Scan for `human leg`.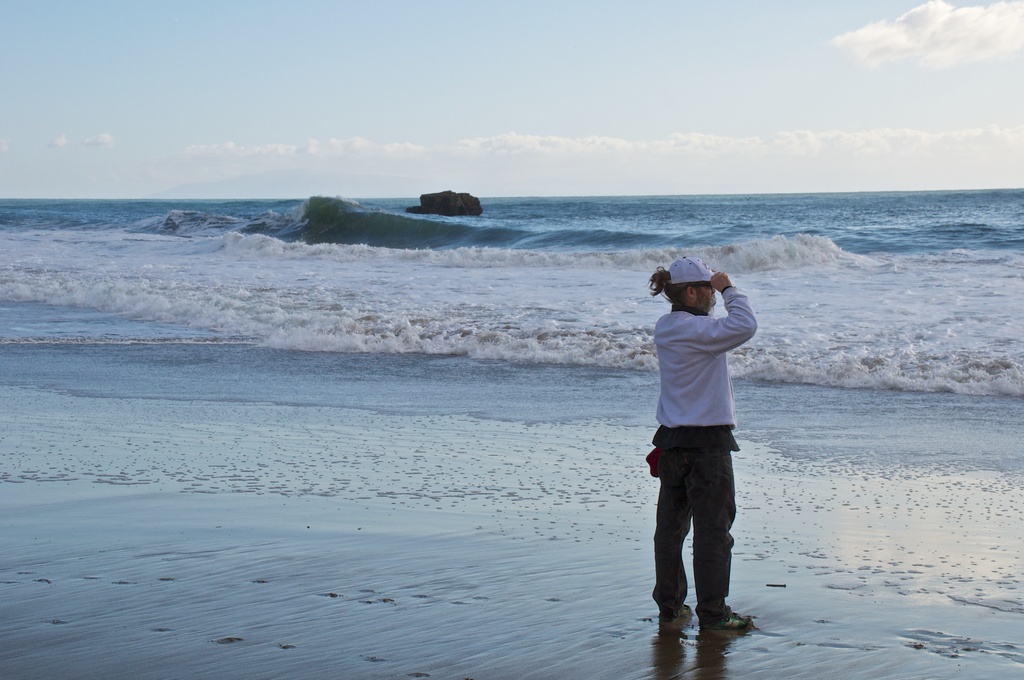
Scan result: 691, 466, 745, 629.
